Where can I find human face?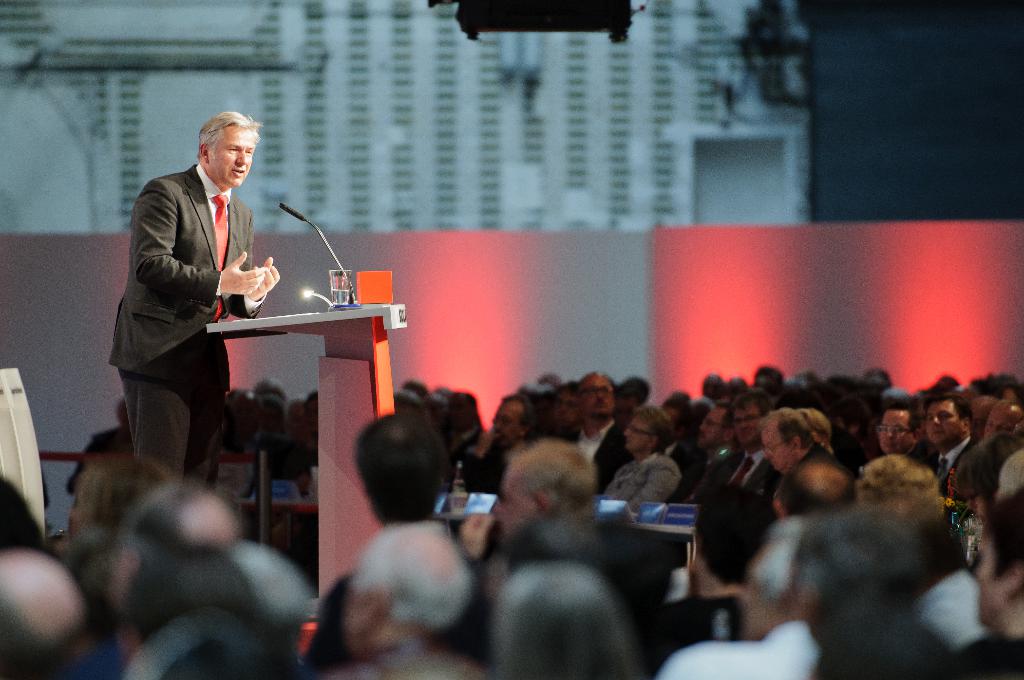
You can find it at (left=491, top=399, right=525, bottom=450).
